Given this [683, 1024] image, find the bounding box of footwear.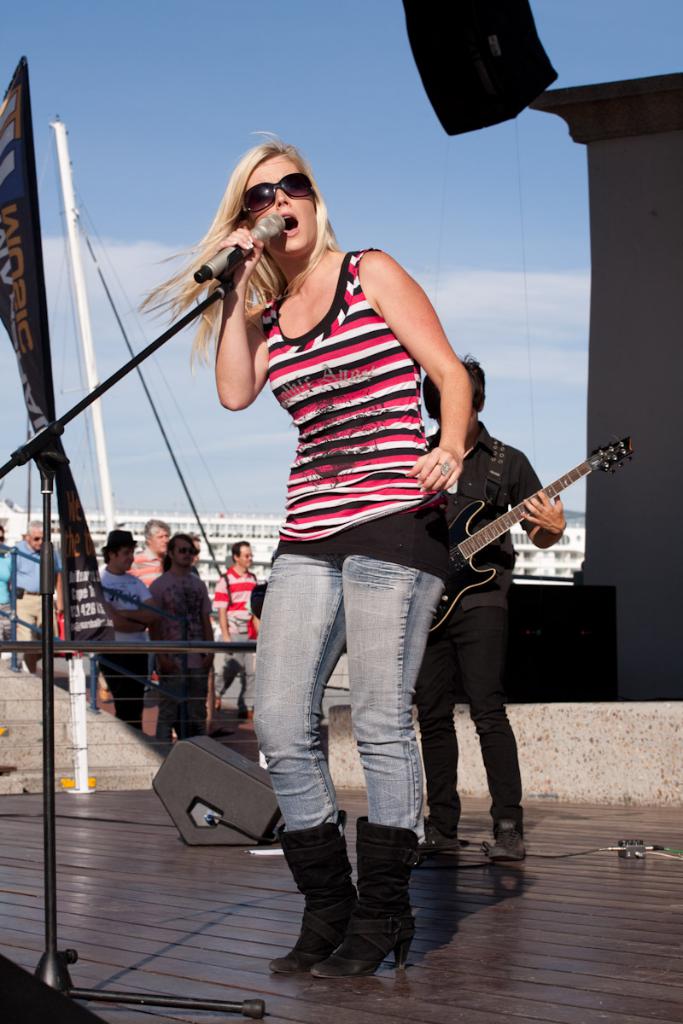
pyautogui.locateOnScreen(313, 824, 414, 995).
